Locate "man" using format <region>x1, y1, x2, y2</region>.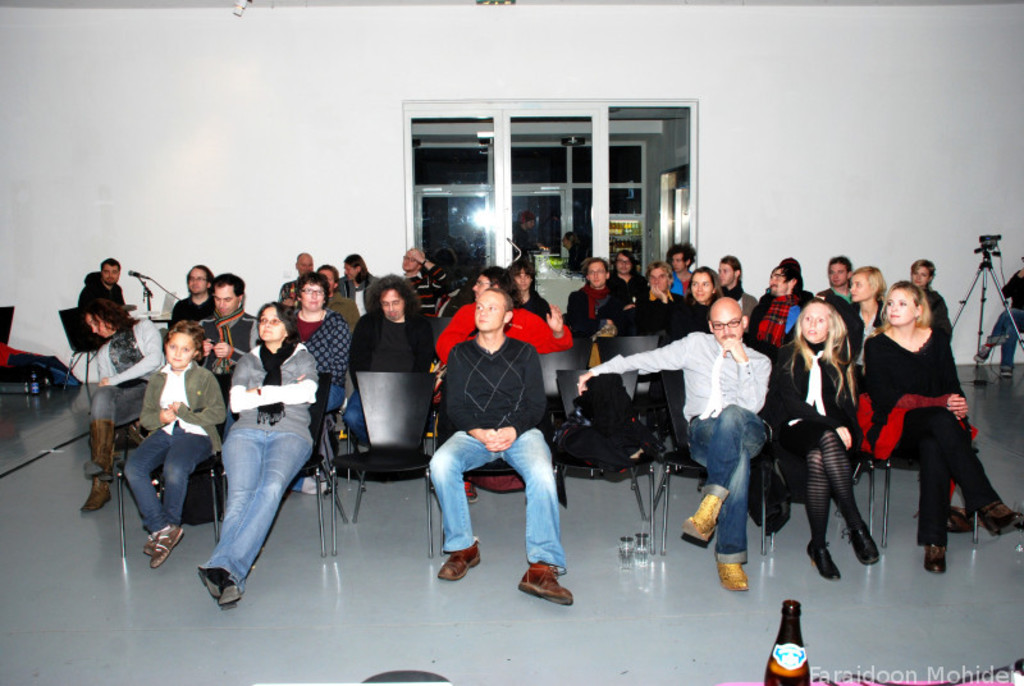
<region>428, 287, 572, 605</region>.
